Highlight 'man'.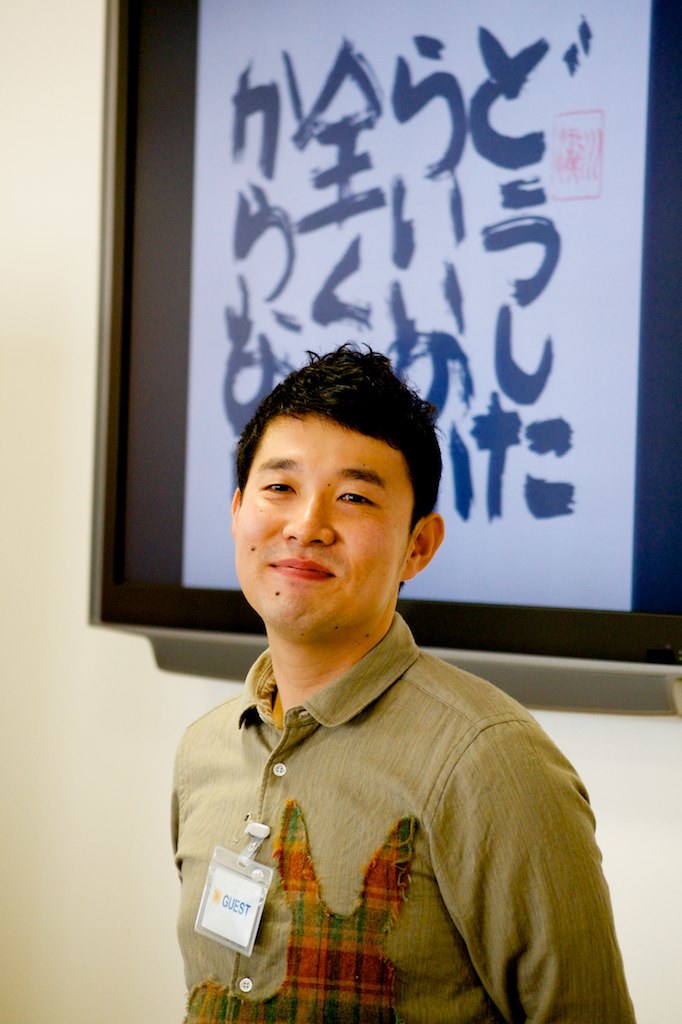
Highlighted region: 164:266:617:1011.
